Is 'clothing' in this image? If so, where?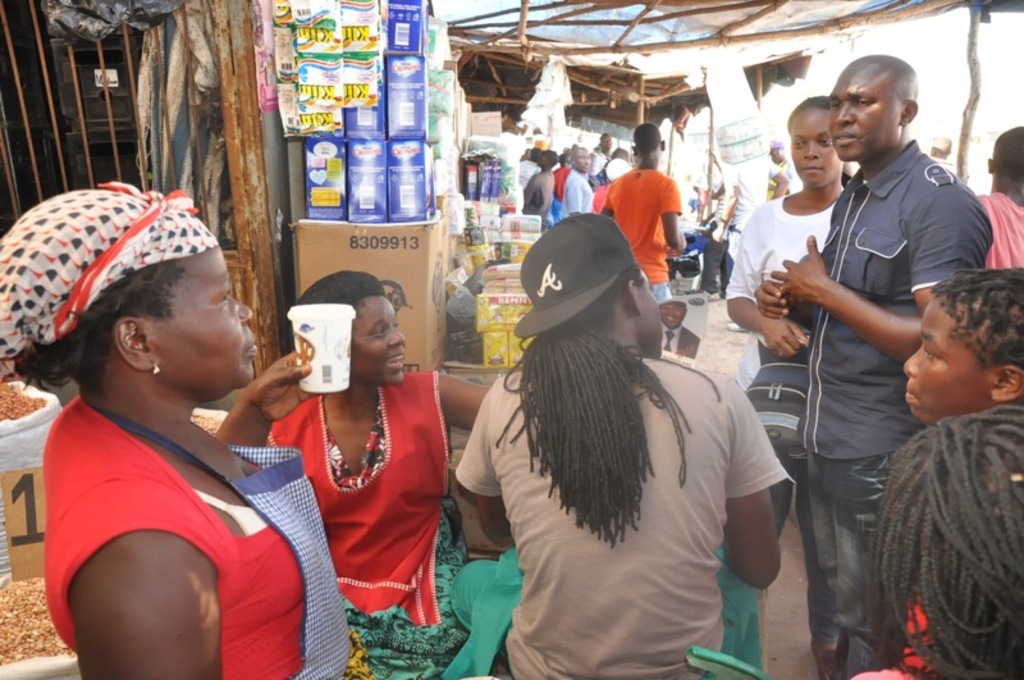
Yes, at 279/360/442/633.
